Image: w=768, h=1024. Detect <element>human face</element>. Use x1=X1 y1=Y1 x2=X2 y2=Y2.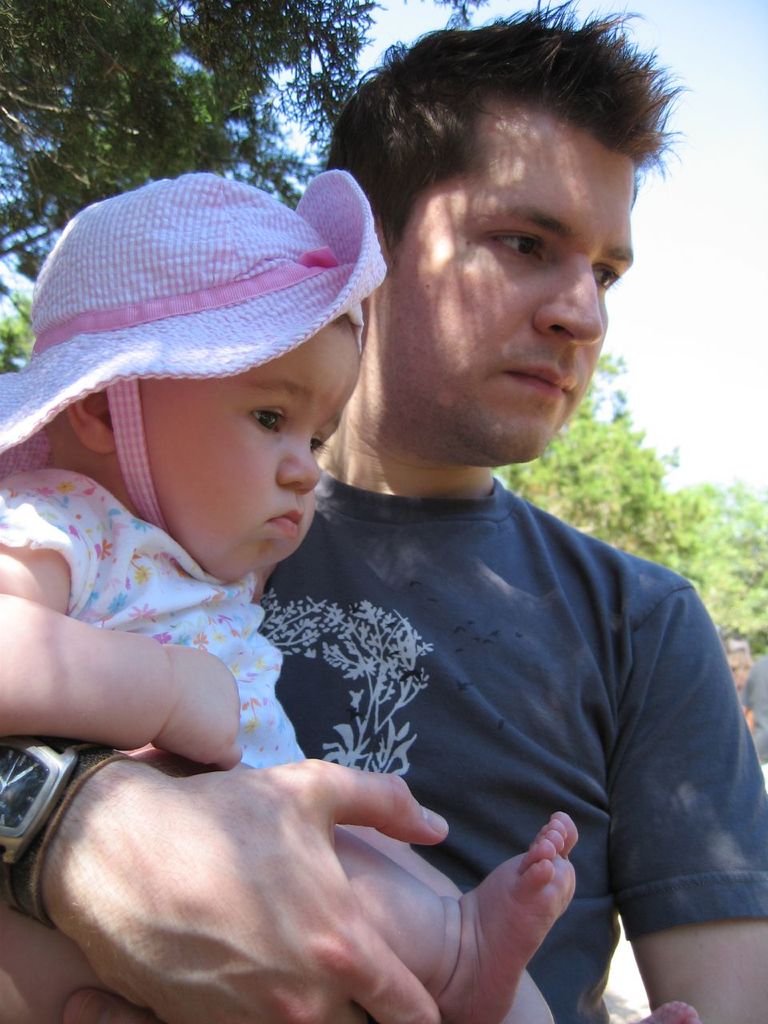
x1=378 y1=88 x2=637 y2=456.
